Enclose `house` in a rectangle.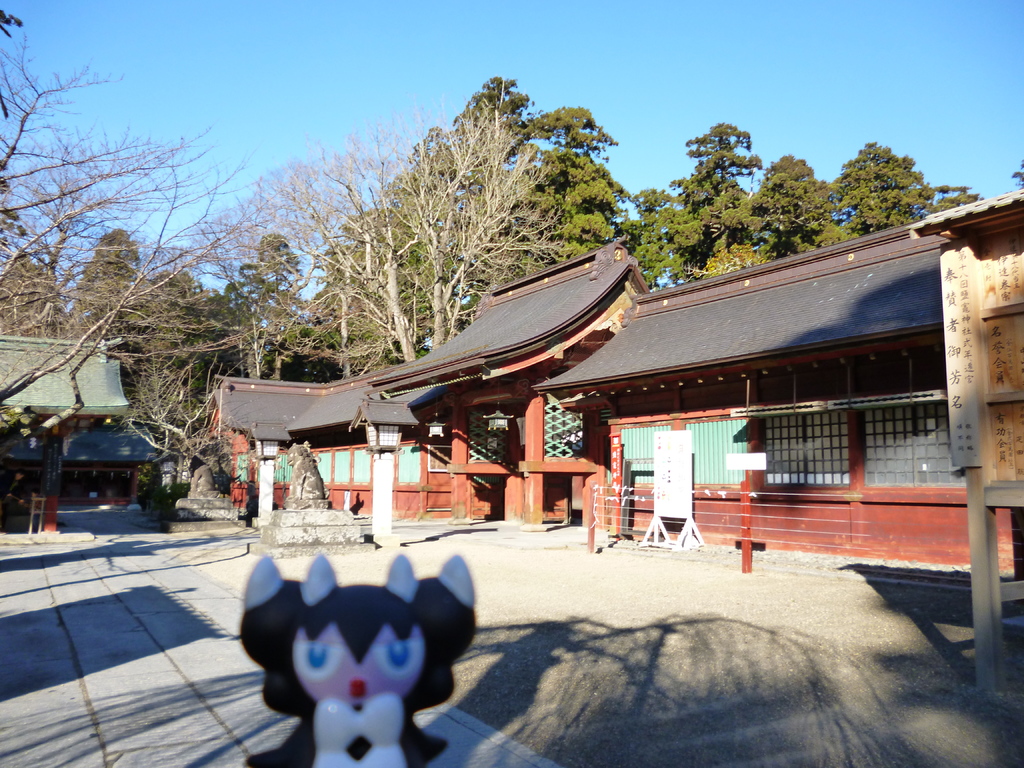
locate(0, 339, 128, 429).
